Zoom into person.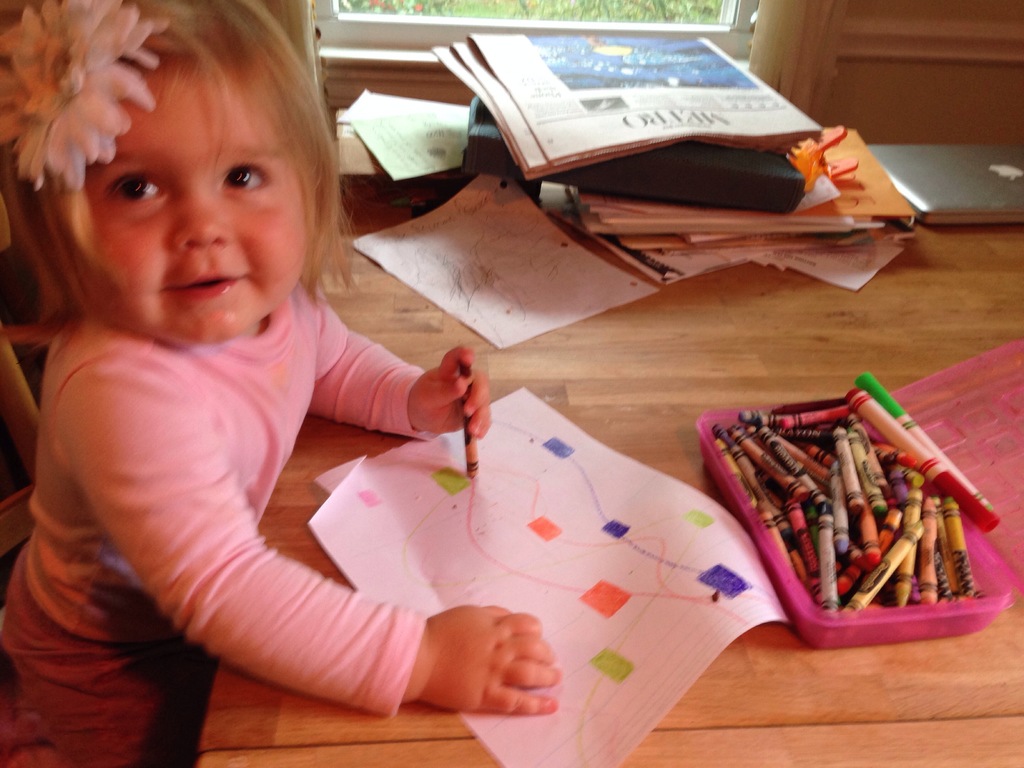
Zoom target: {"left": 0, "top": 0, "right": 563, "bottom": 767}.
